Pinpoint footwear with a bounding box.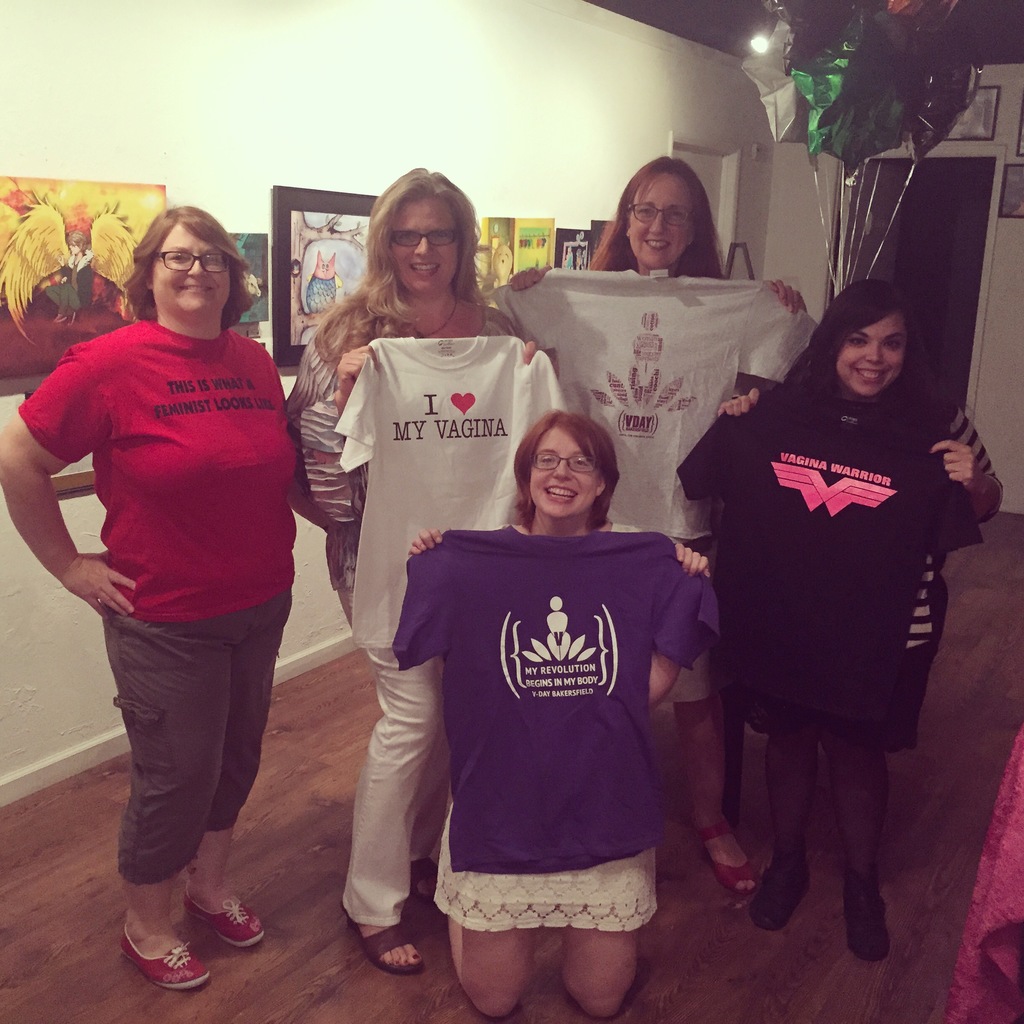
<box>104,883,248,994</box>.
